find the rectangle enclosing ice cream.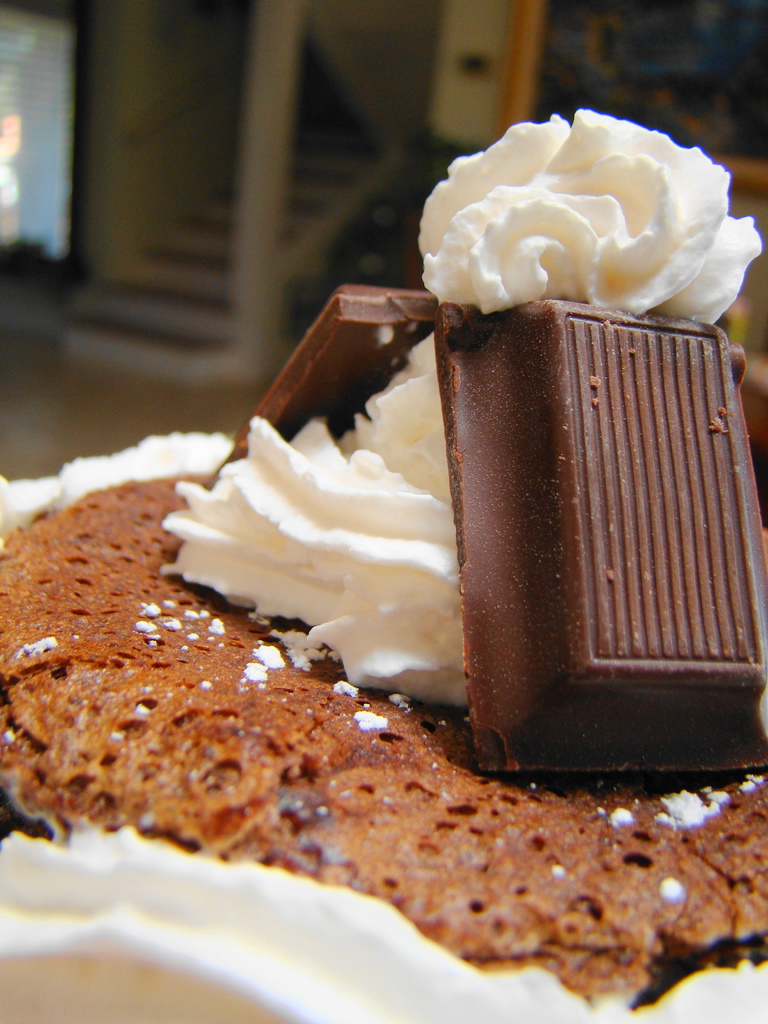
{"left": 164, "top": 335, "right": 464, "bottom": 721}.
